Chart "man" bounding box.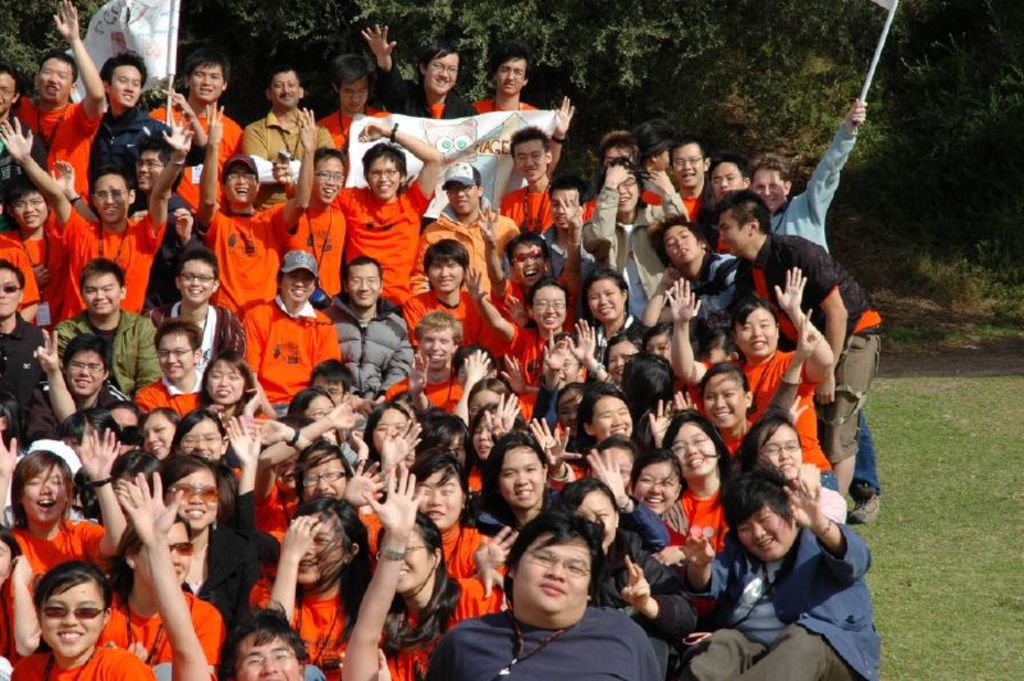
Charted: bbox=[369, 8, 477, 125].
